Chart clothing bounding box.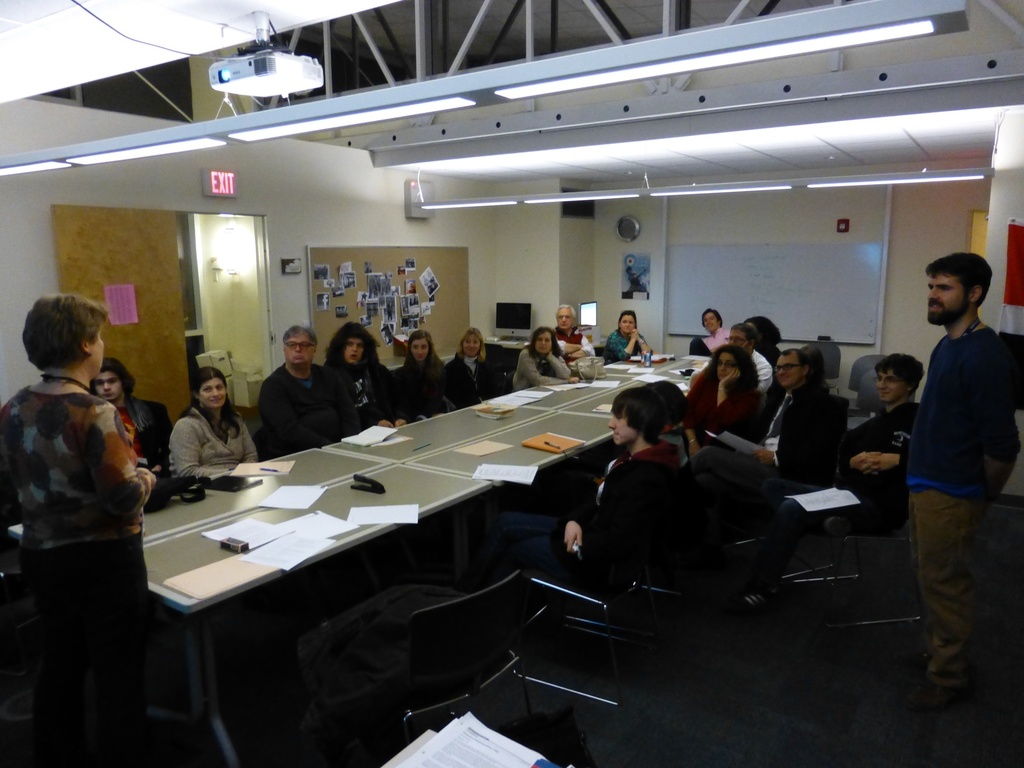
Charted: x1=600, y1=326, x2=646, y2=362.
